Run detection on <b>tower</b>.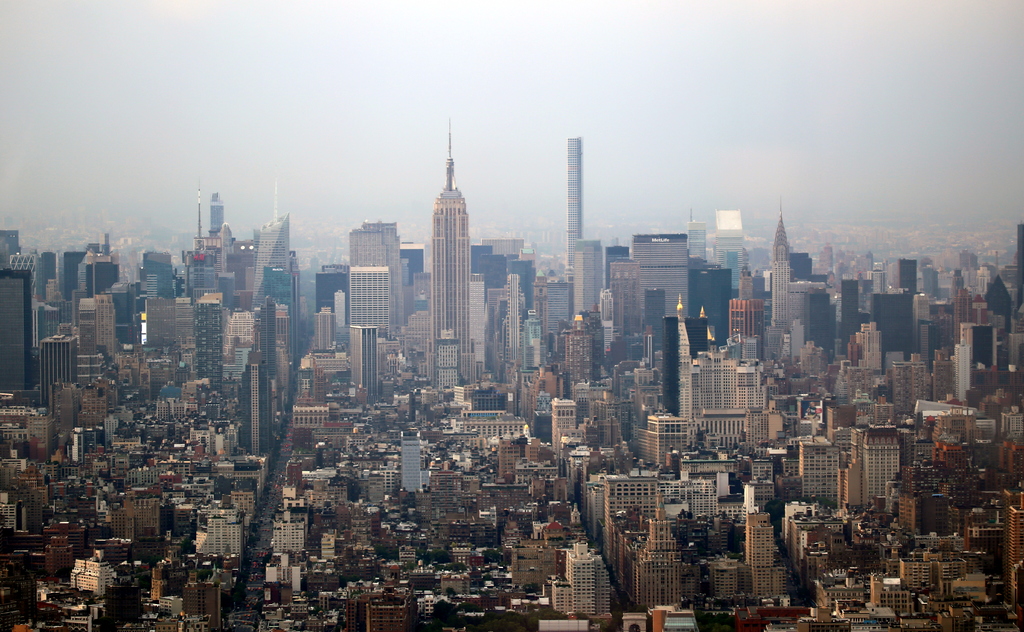
Result: rect(805, 243, 844, 370).
